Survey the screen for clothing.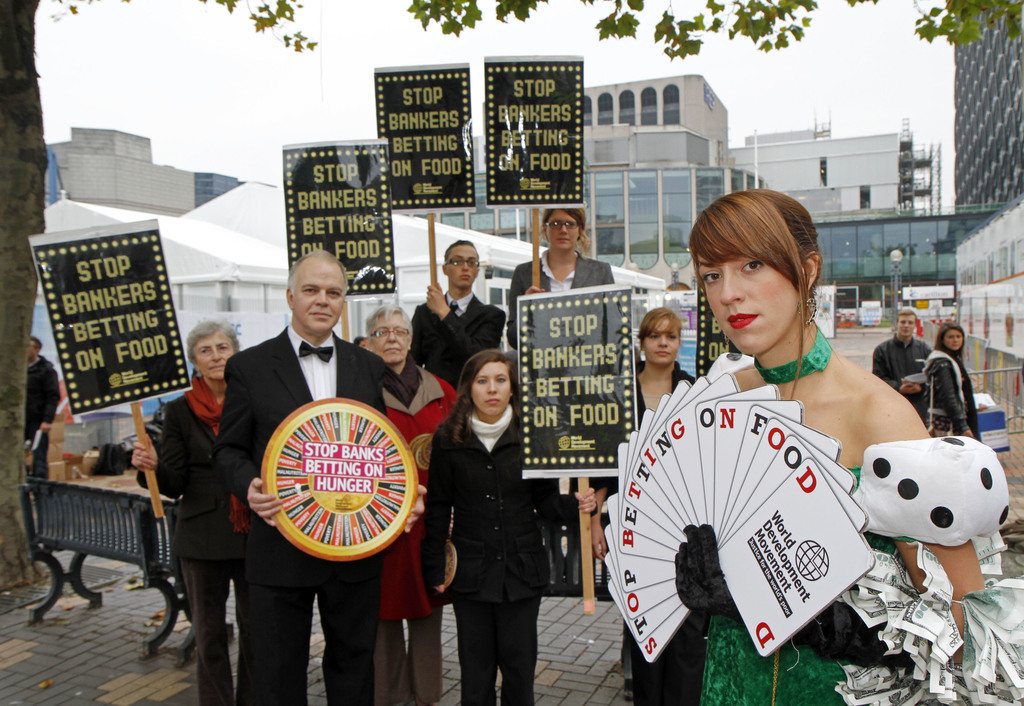
Survey found: Rect(923, 350, 982, 437).
